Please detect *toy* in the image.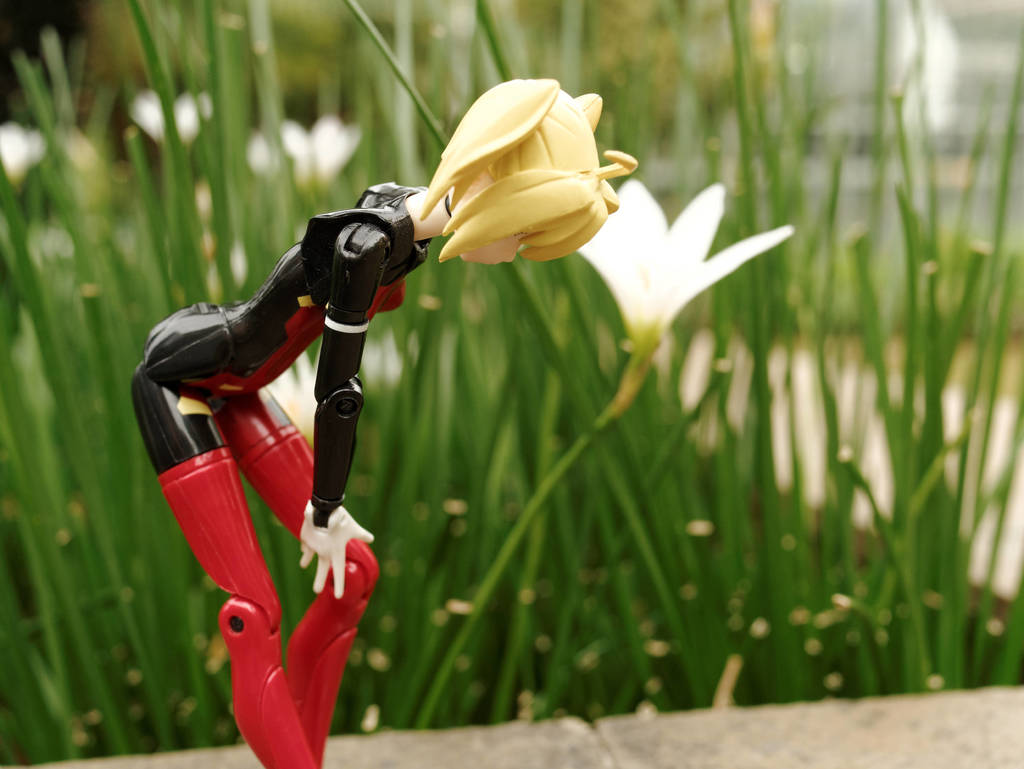
127,79,737,719.
